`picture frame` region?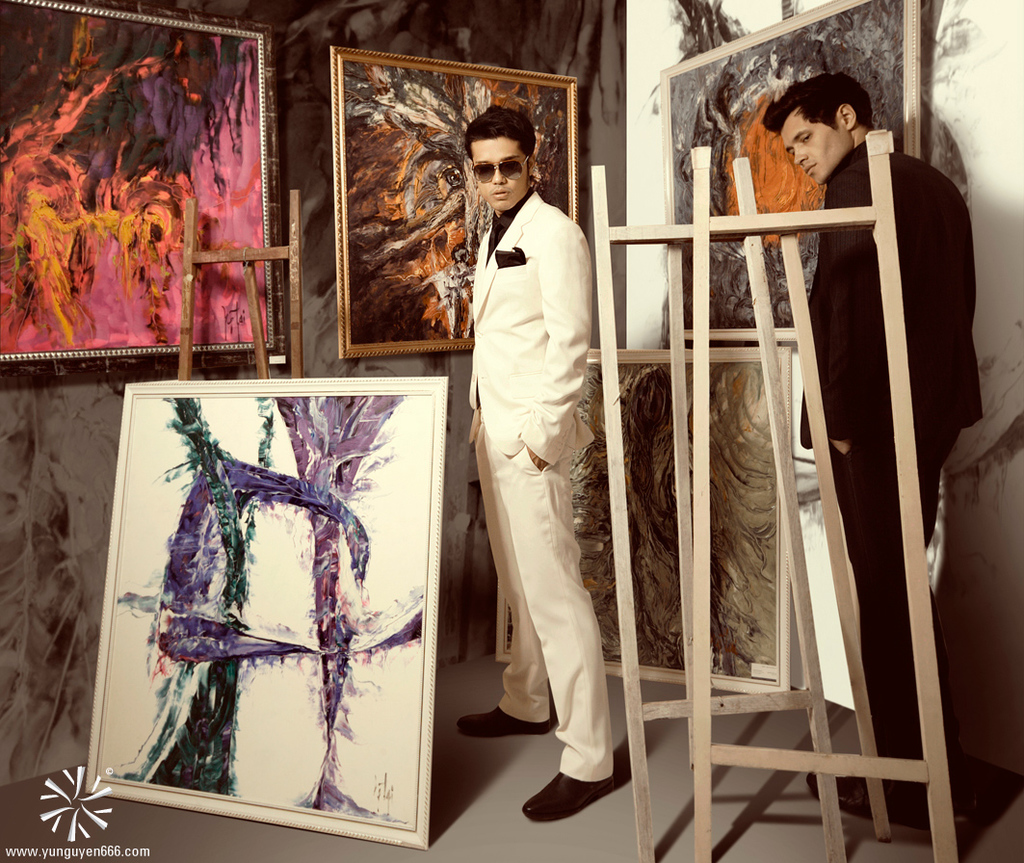
region(488, 334, 796, 706)
